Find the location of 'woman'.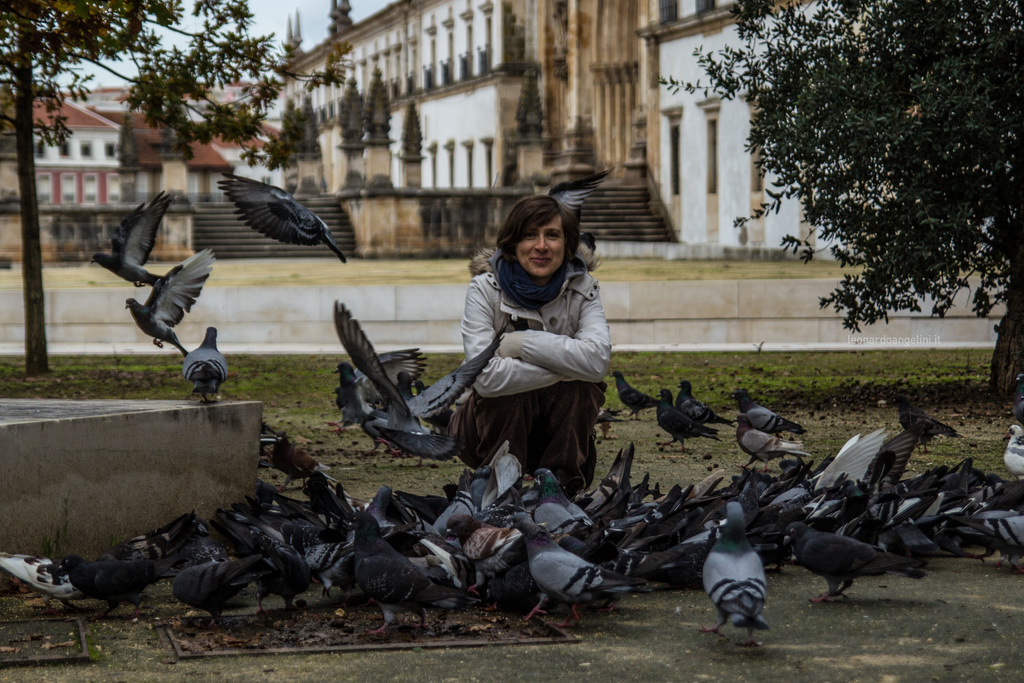
Location: [398,175,621,514].
